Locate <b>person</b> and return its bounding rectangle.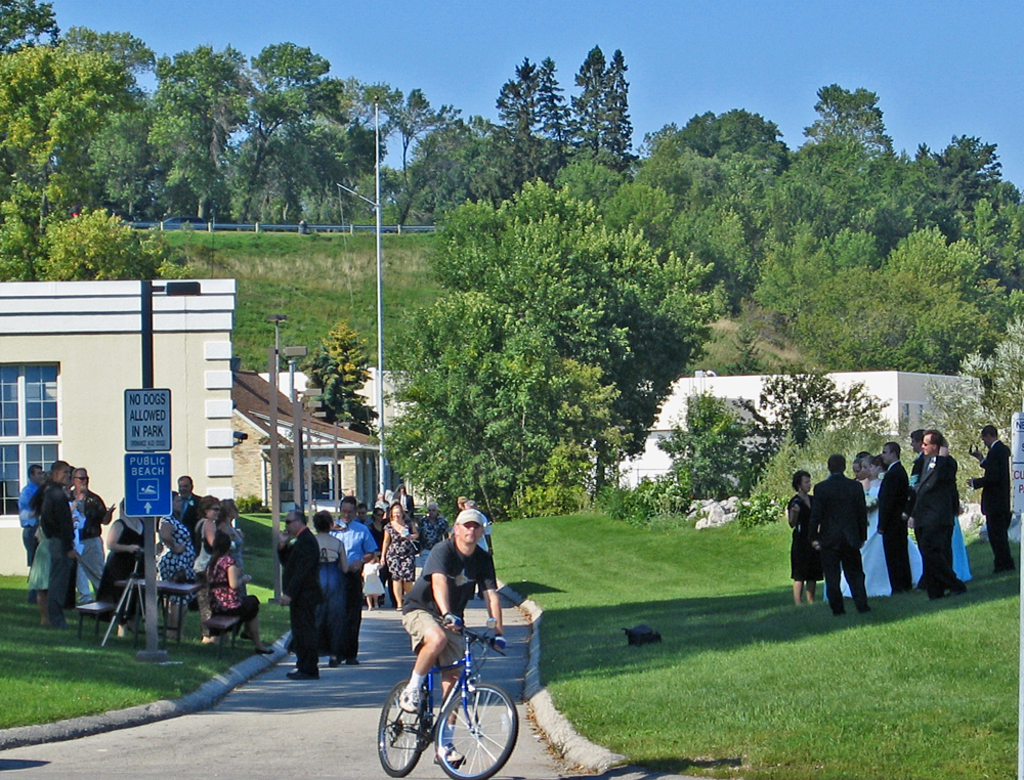
<bbox>162, 494, 194, 637</bbox>.
